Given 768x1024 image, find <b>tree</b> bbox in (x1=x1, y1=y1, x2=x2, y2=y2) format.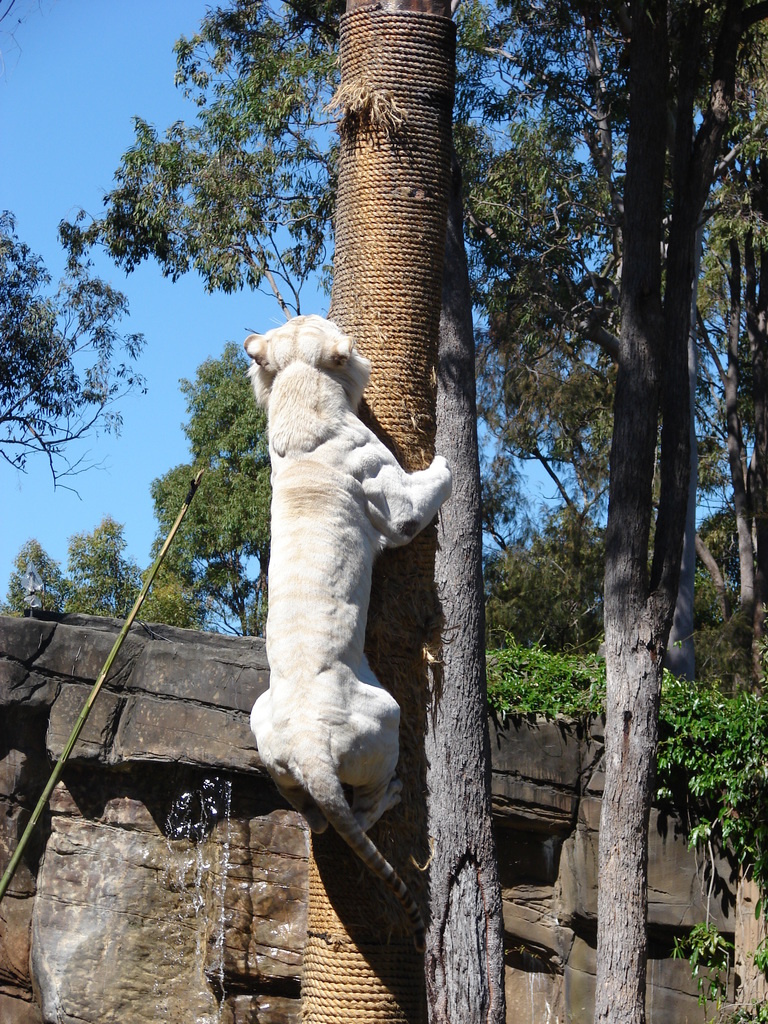
(x1=473, y1=515, x2=767, y2=668).
